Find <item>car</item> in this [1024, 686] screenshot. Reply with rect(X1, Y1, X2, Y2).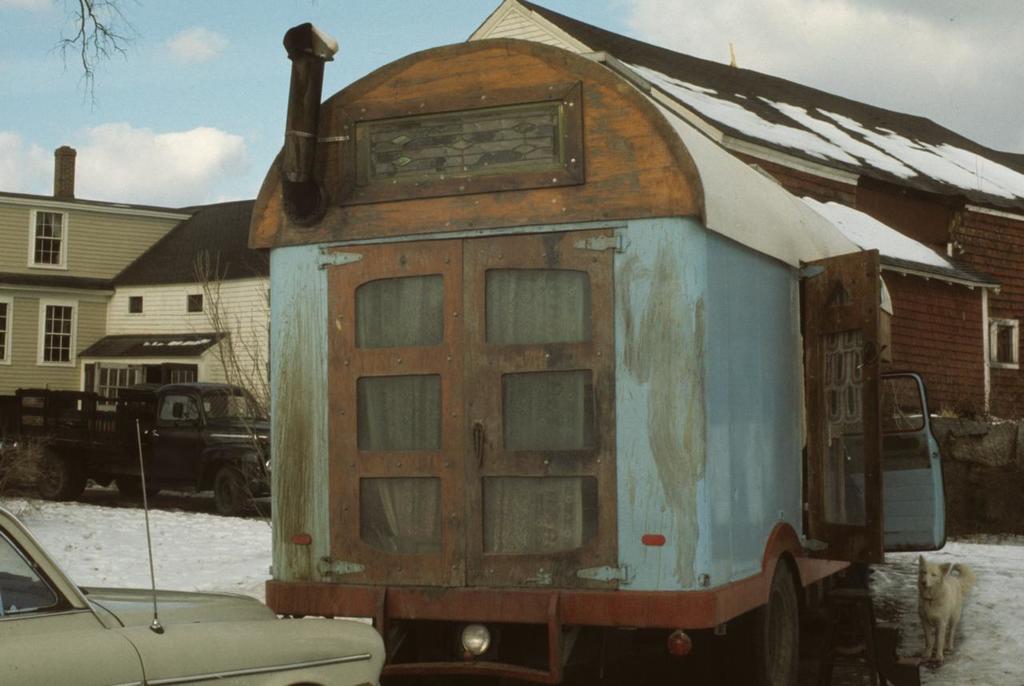
rect(71, 377, 265, 519).
